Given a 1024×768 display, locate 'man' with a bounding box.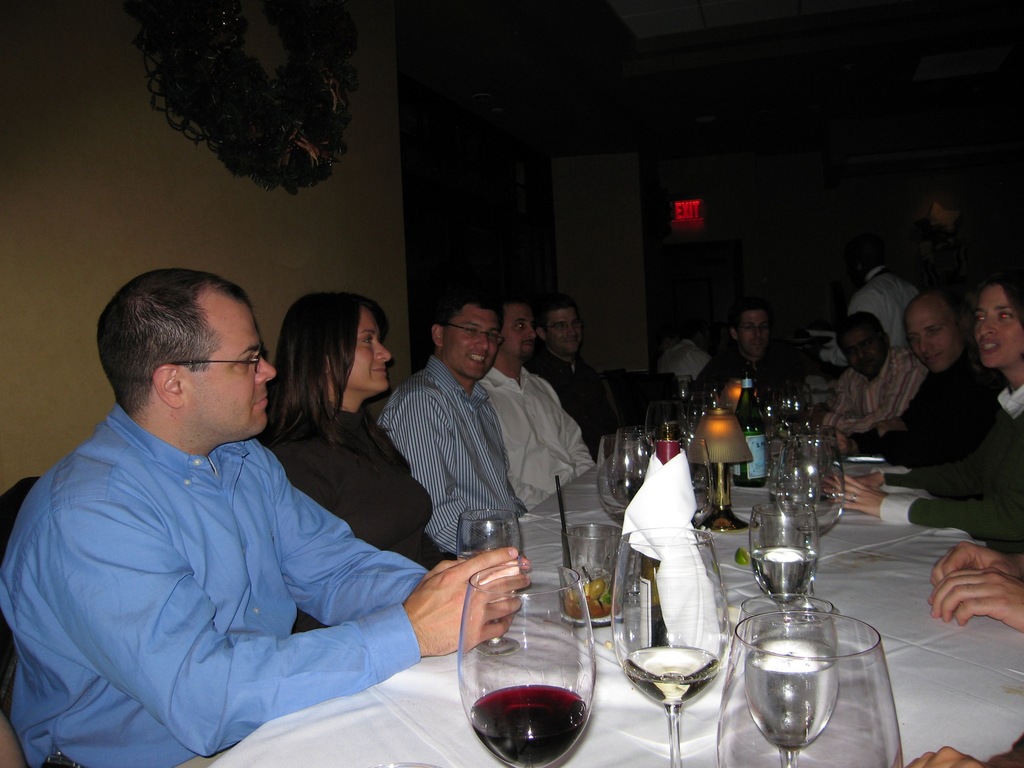
Located: [810, 296, 1000, 454].
